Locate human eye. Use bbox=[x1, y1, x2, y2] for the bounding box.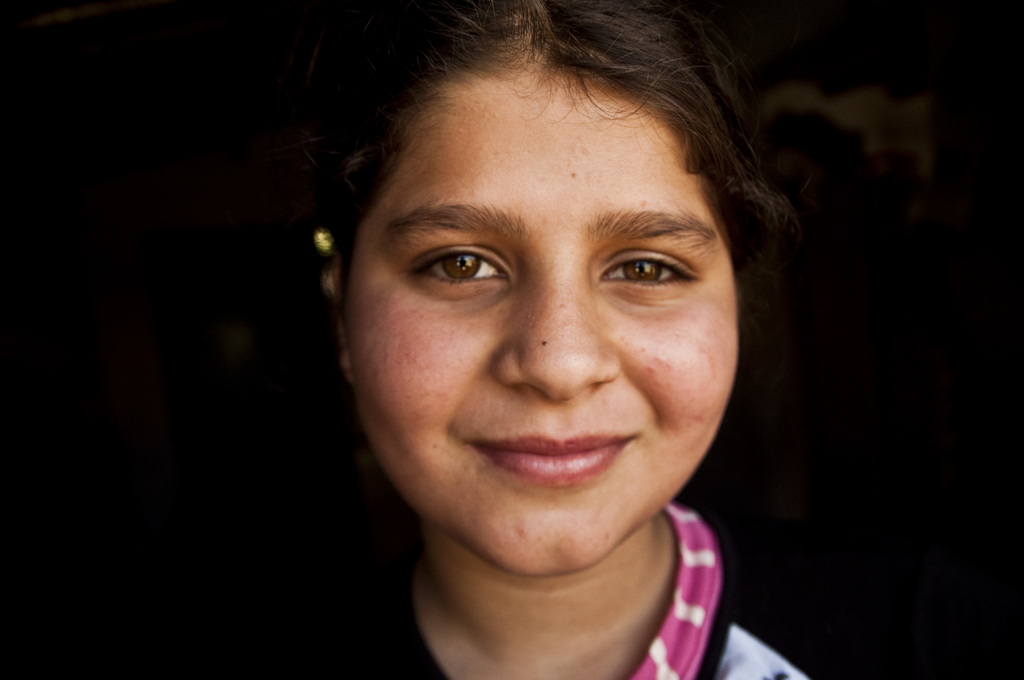
bbox=[403, 238, 521, 296].
